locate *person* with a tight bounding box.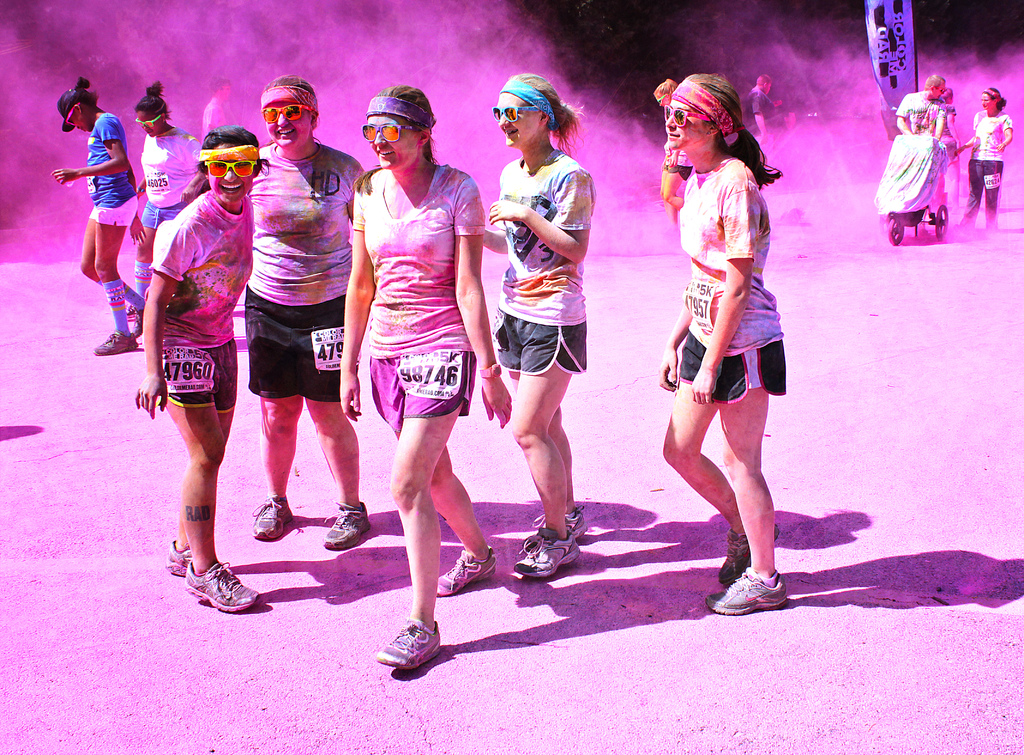
897:73:954:238.
